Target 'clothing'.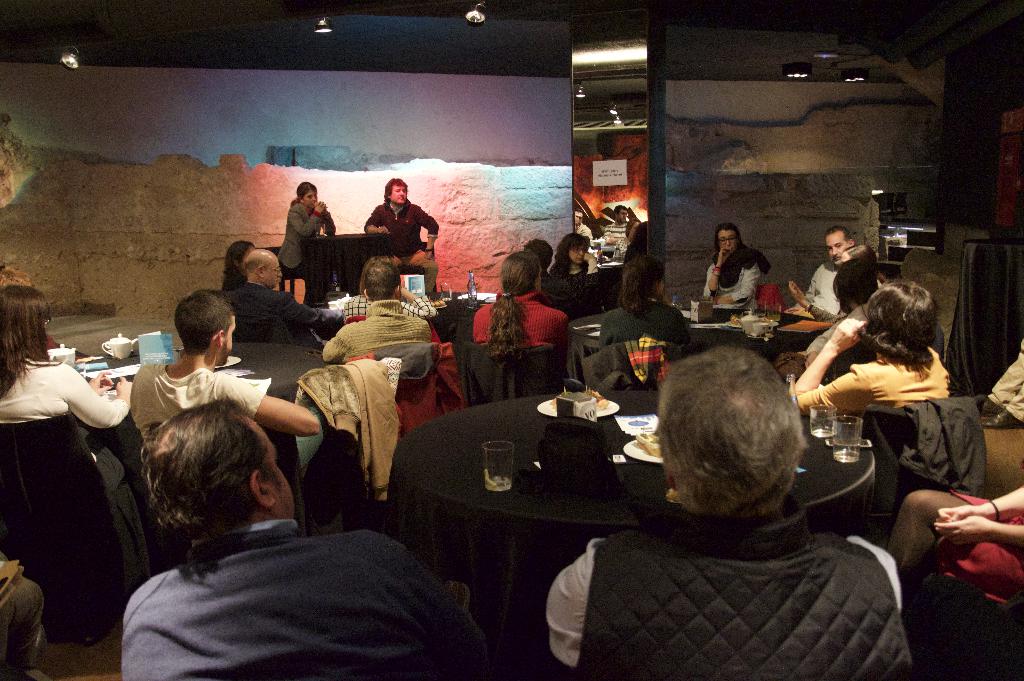
Target region: box=[0, 552, 46, 680].
